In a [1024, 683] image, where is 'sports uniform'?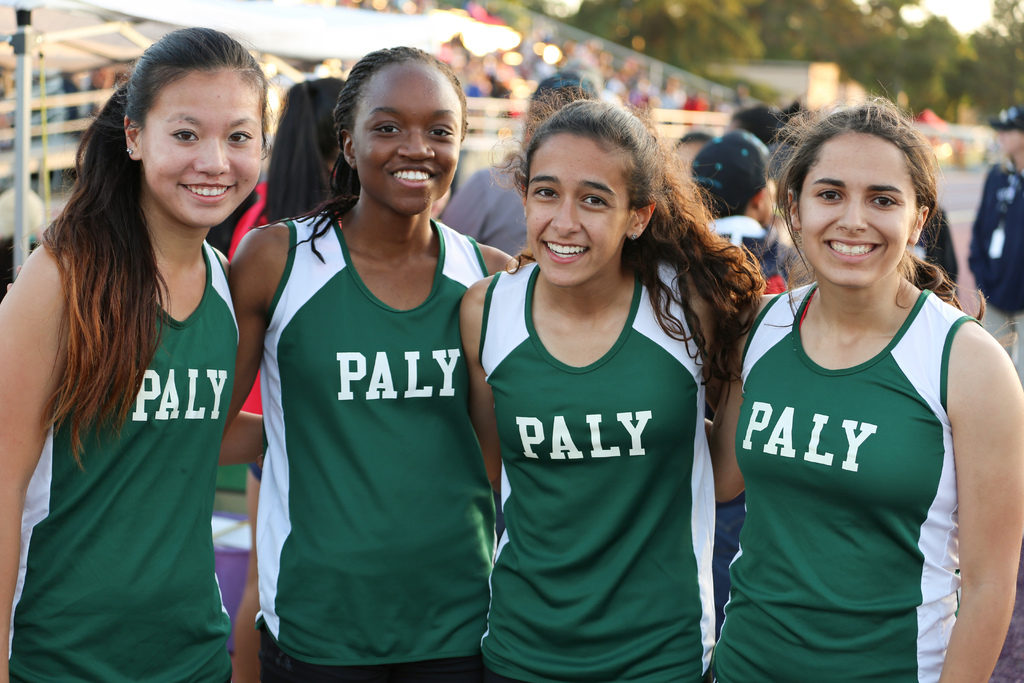
<box>252,213,492,682</box>.
